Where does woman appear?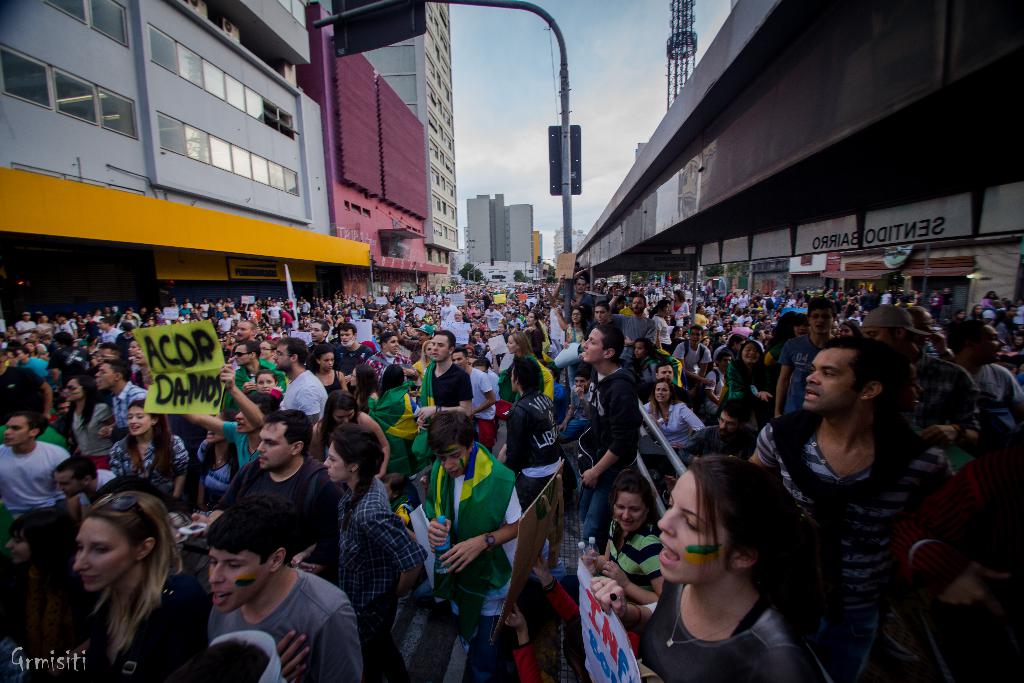
Appears at [x1=3, y1=511, x2=79, y2=651].
